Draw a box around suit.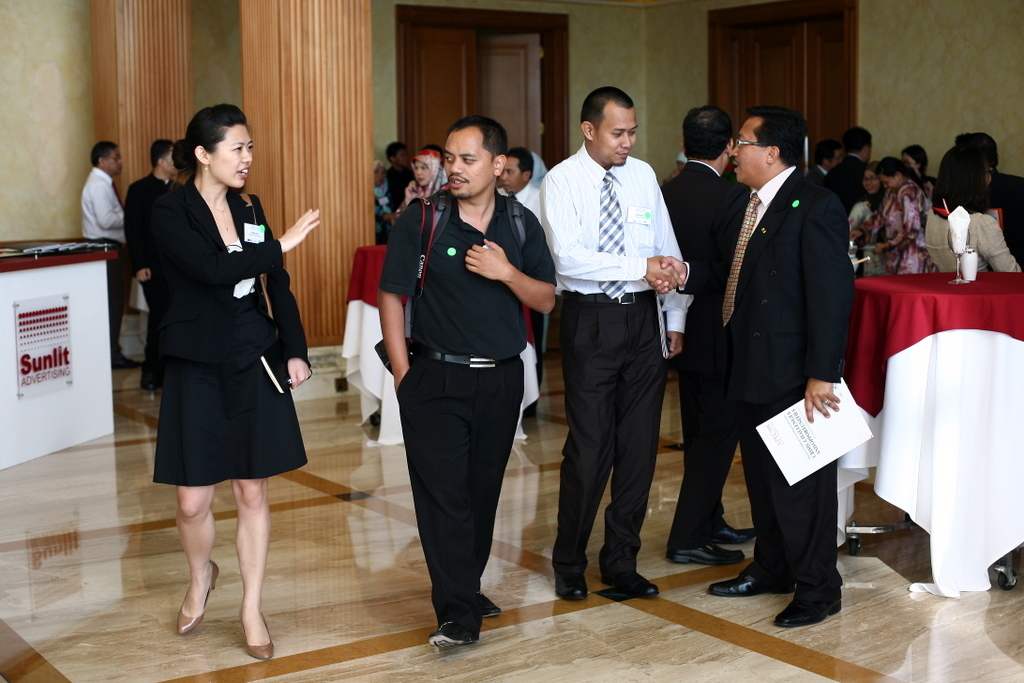
[left=687, top=178, right=856, bottom=604].
